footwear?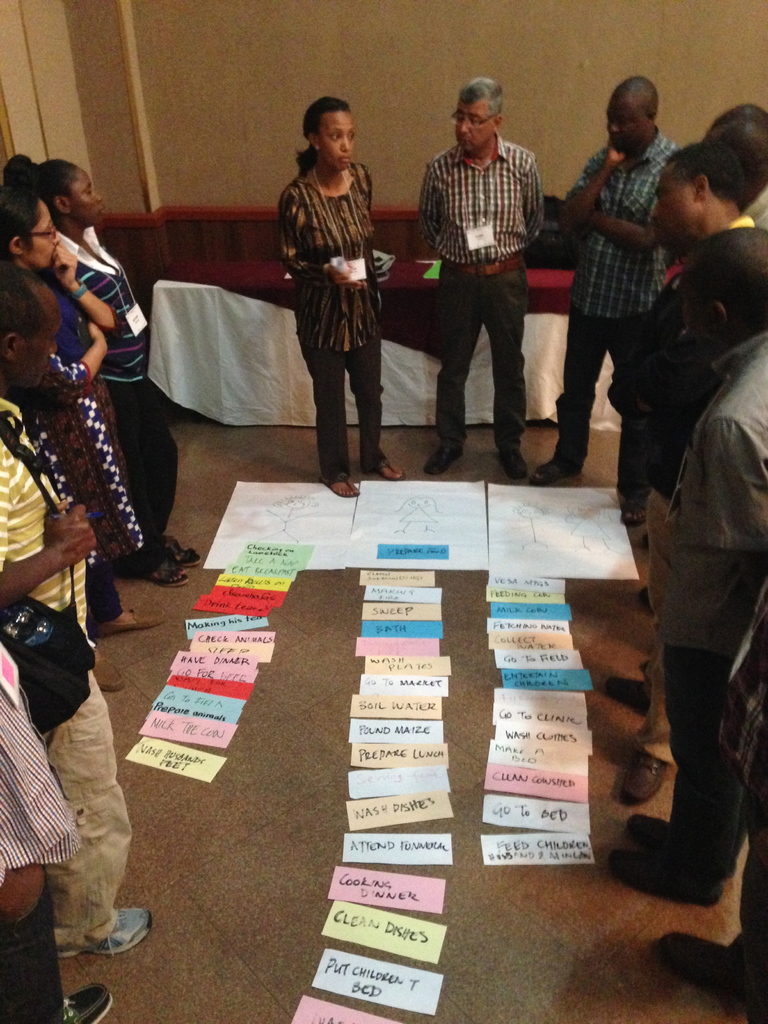
crop(500, 449, 529, 478)
